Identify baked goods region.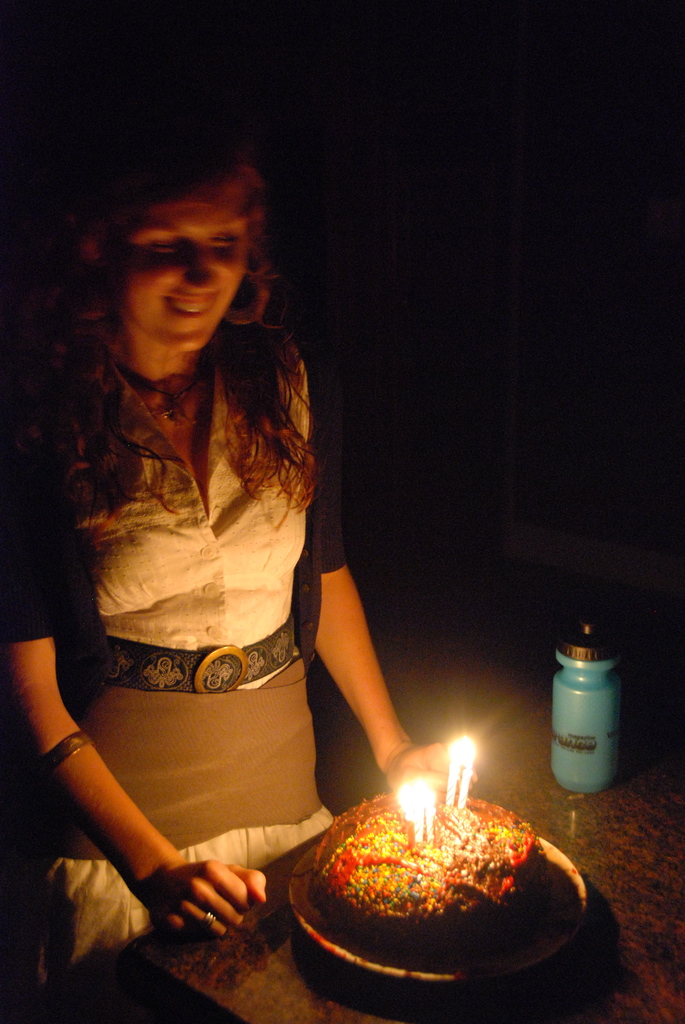
Region: [292, 790, 602, 968].
